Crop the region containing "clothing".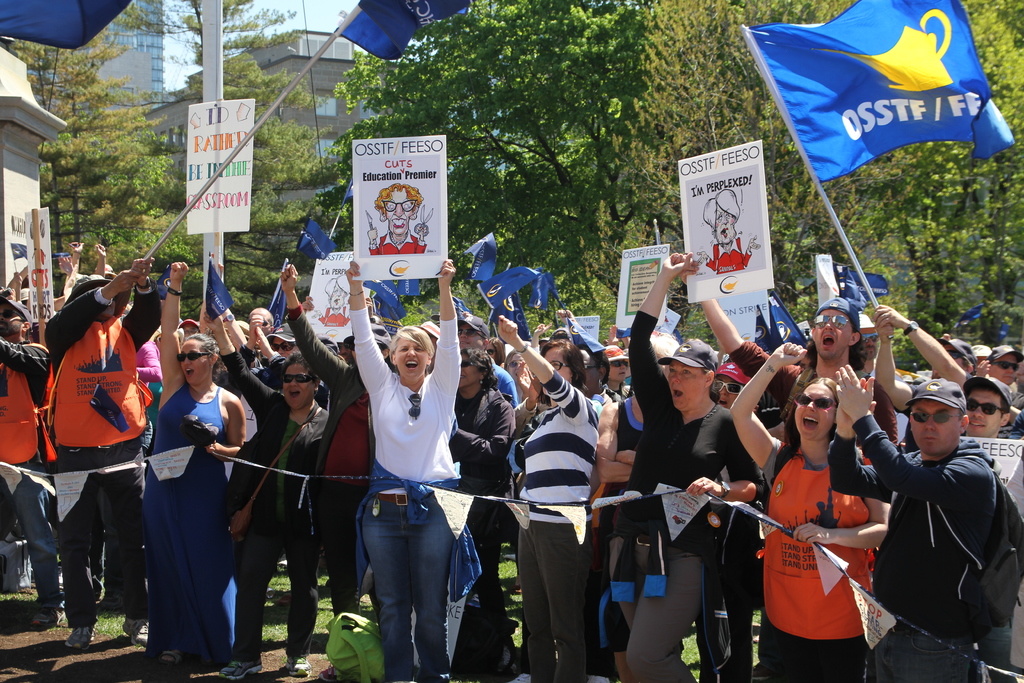
Crop region: (760,438,872,680).
